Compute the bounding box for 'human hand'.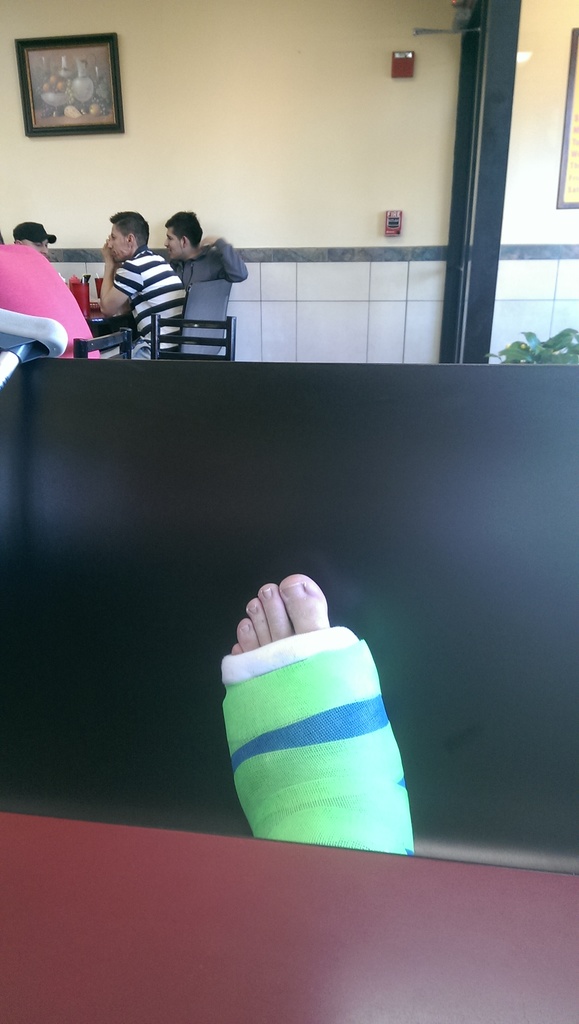
l=197, t=236, r=224, b=250.
